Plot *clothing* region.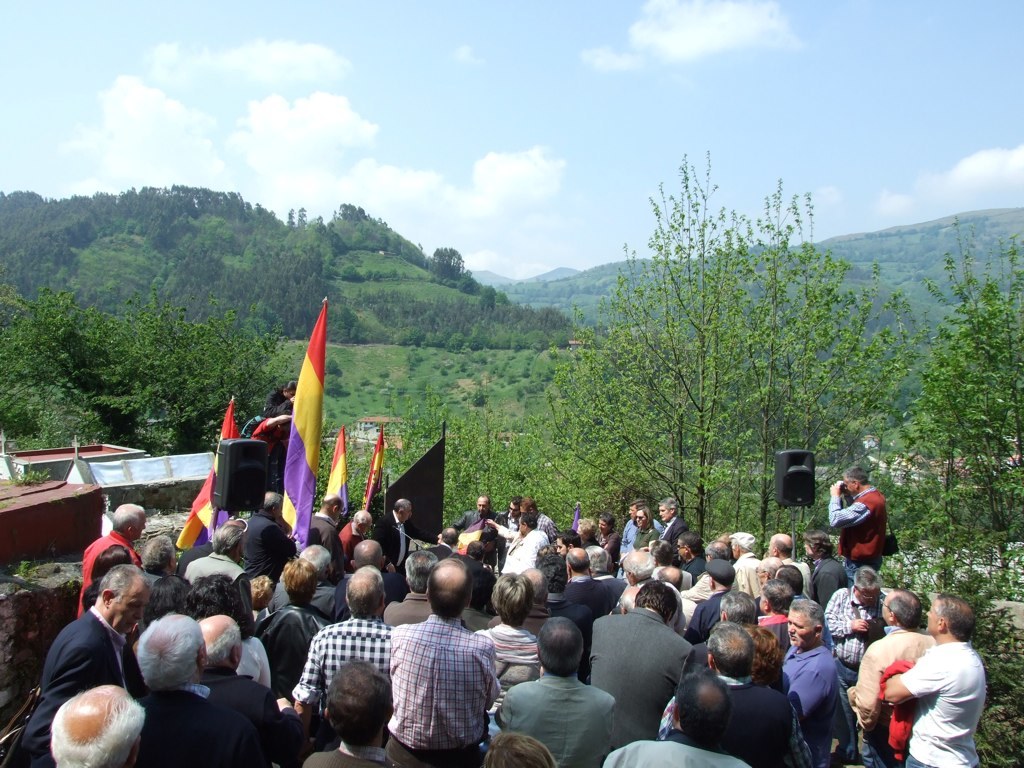
Plotted at region(676, 579, 719, 637).
